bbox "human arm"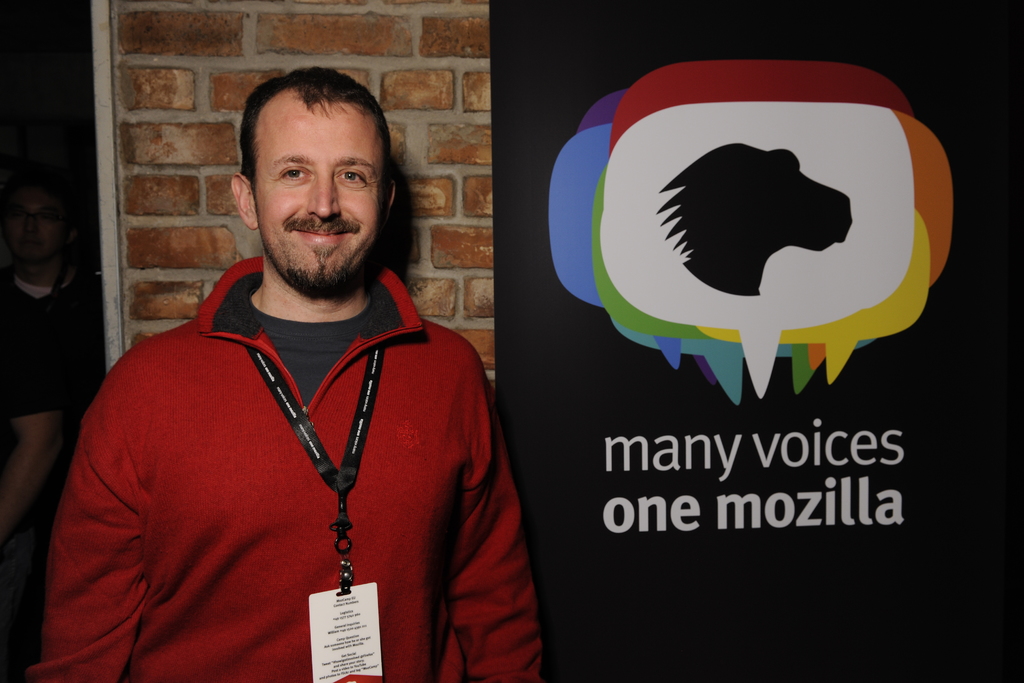
0, 282, 65, 525
